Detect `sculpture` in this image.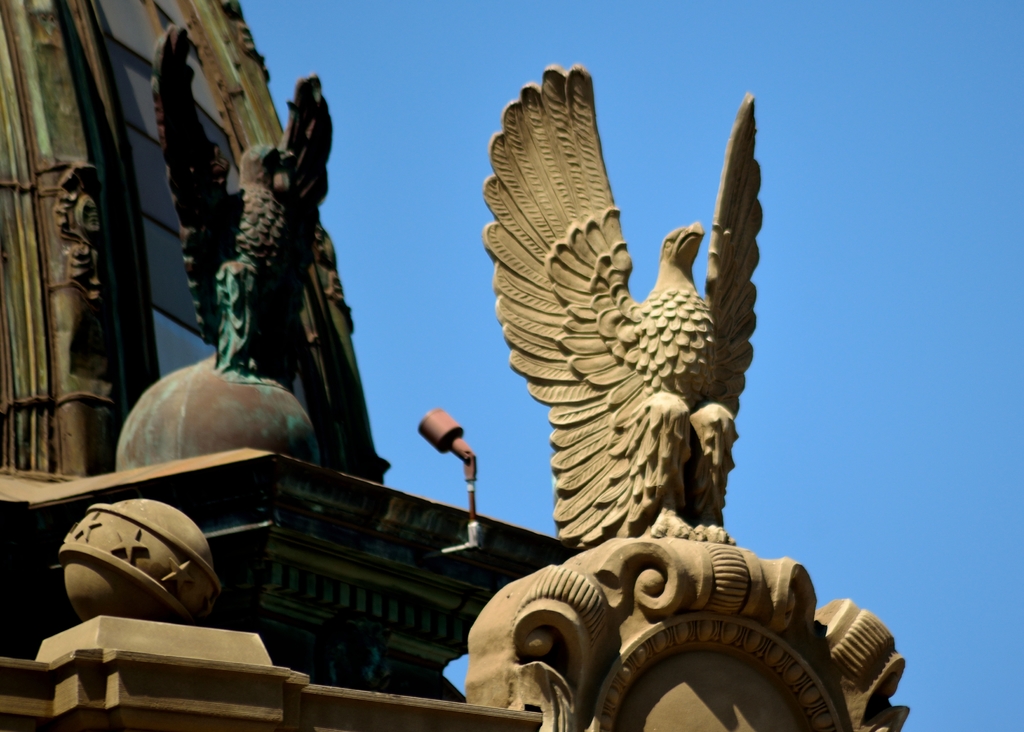
Detection: crop(482, 64, 768, 546).
